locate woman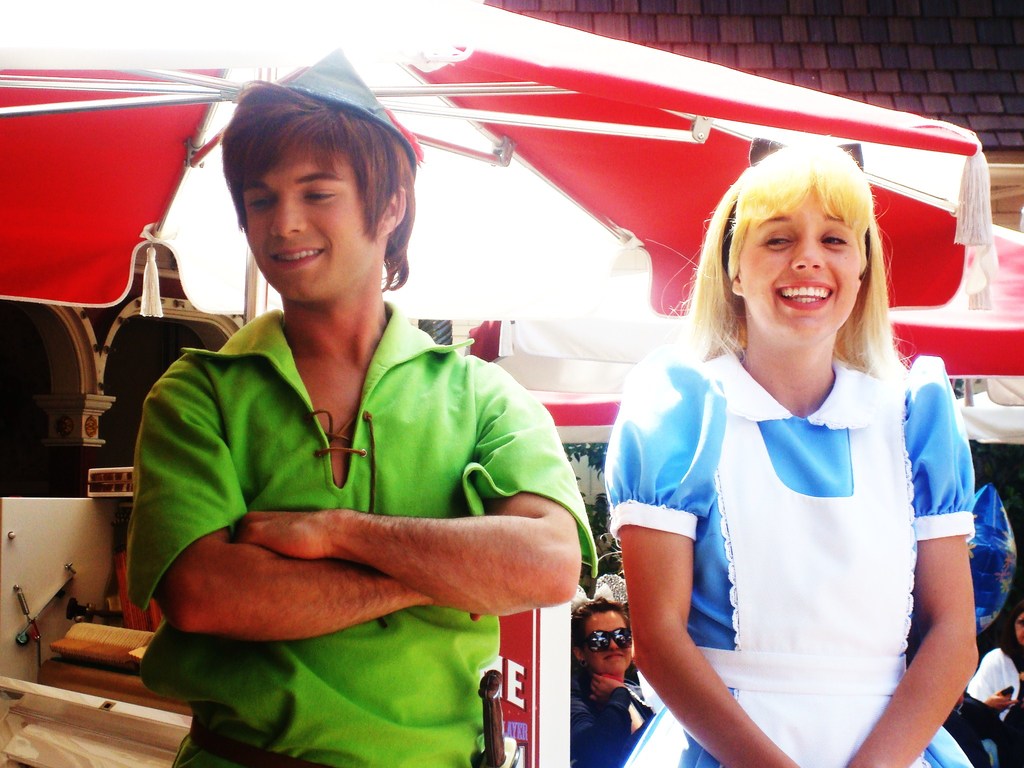
[x1=566, y1=594, x2=645, y2=732]
